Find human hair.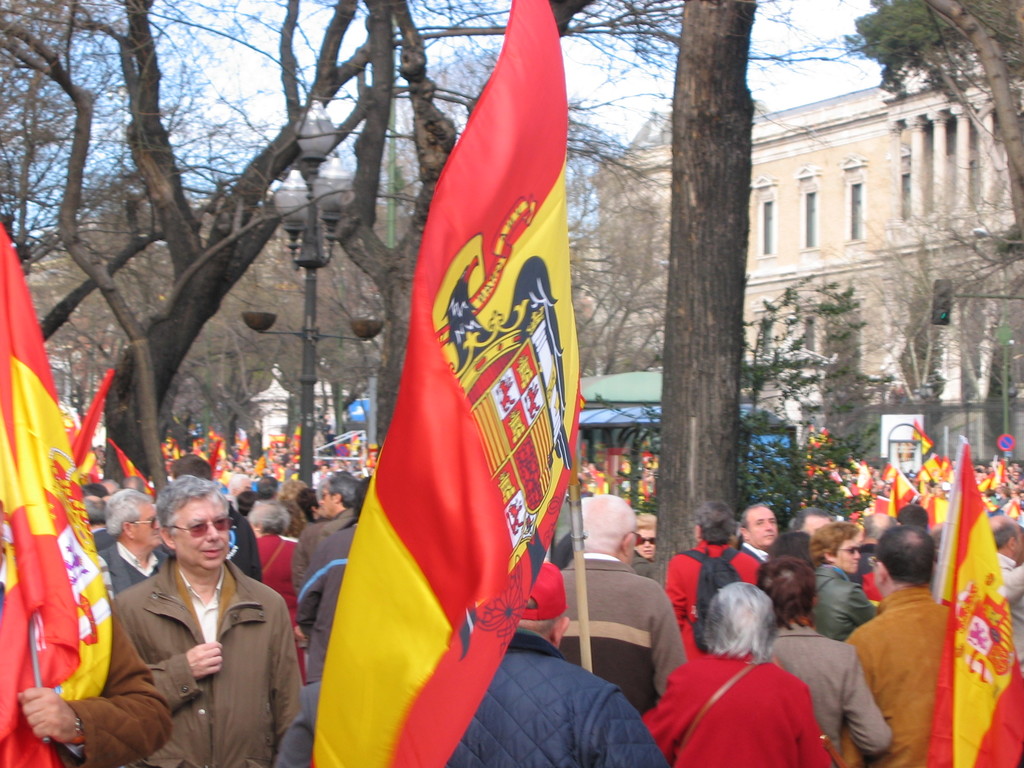
detection(81, 492, 108, 527).
